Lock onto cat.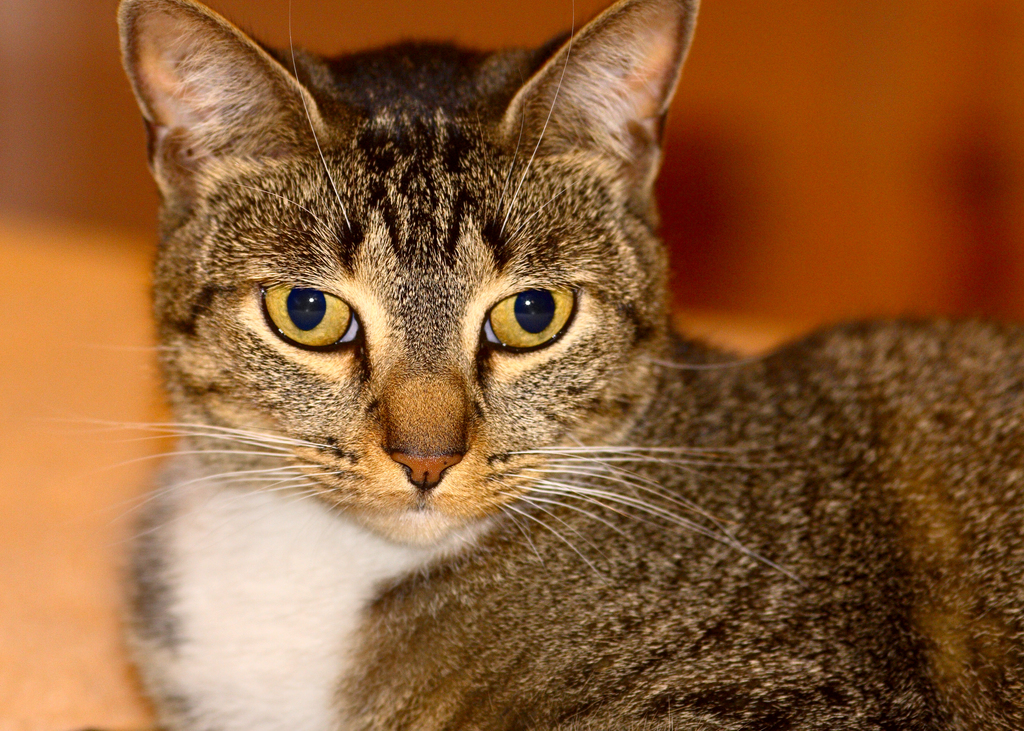
Locked: [58, 0, 1023, 730].
